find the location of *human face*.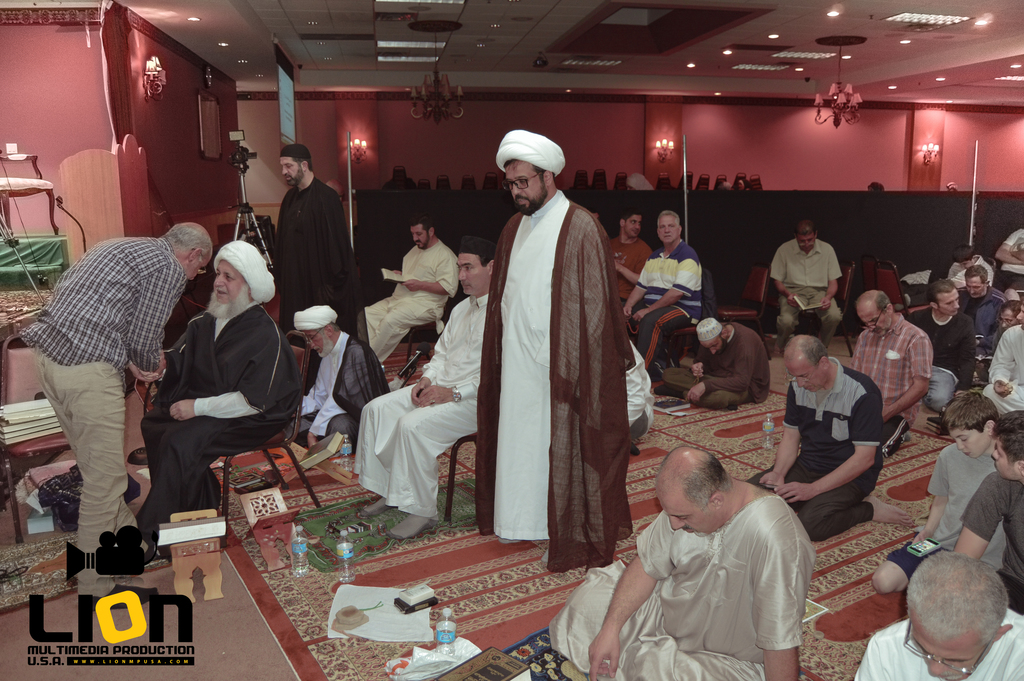
Location: {"left": 968, "top": 277, "right": 983, "bottom": 297}.
